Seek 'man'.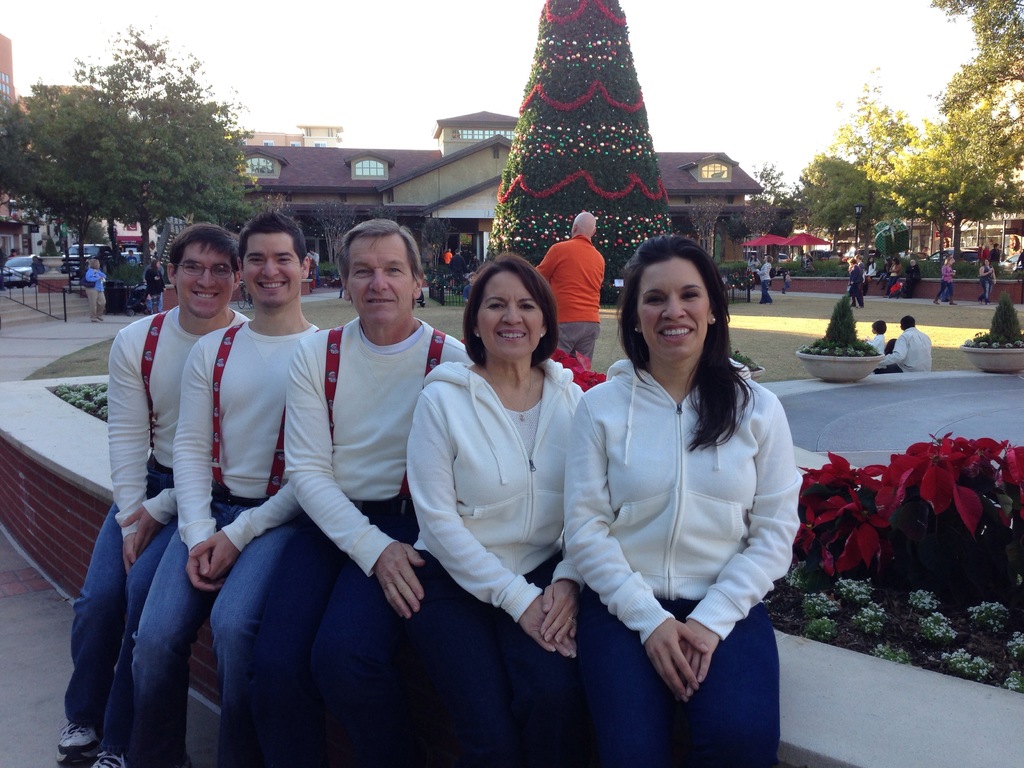
pyautogui.locateOnScreen(439, 246, 451, 285).
